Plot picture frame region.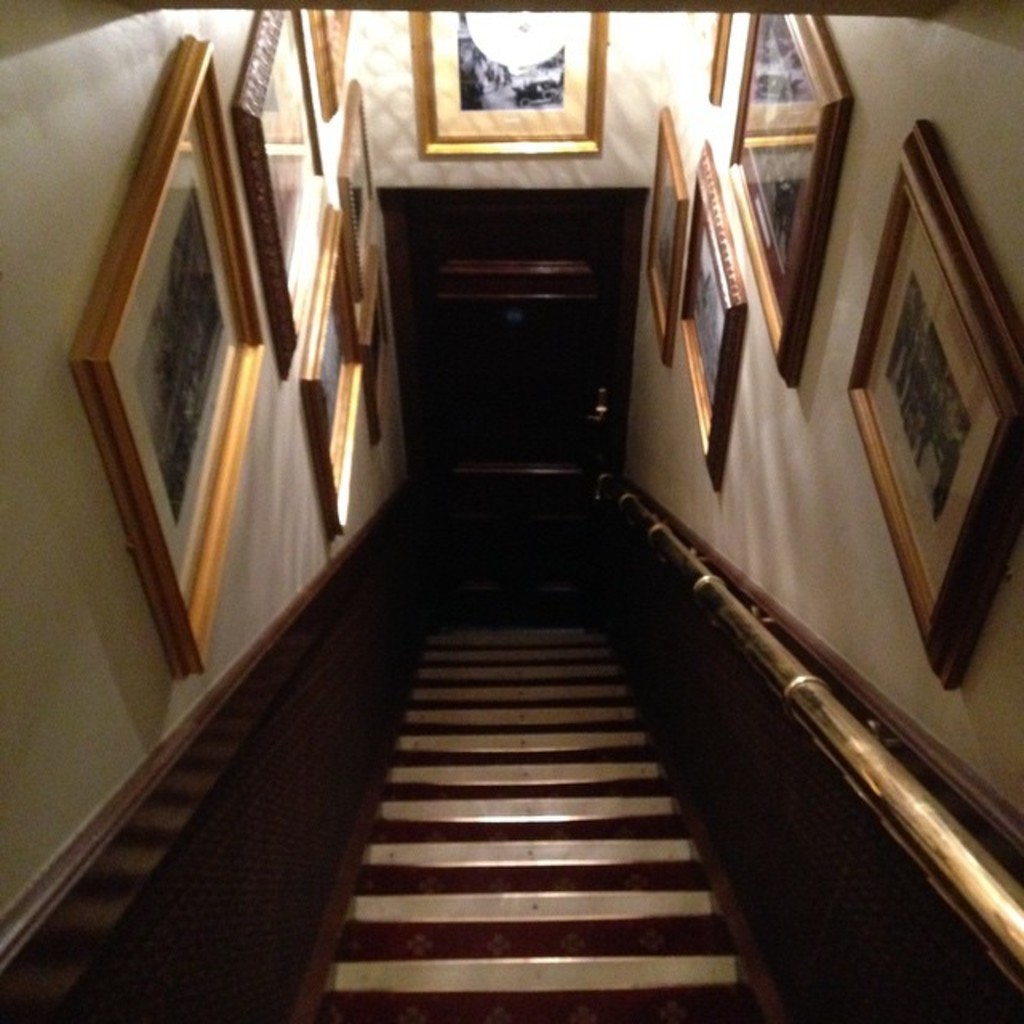
Plotted at box=[686, 10, 733, 104].
